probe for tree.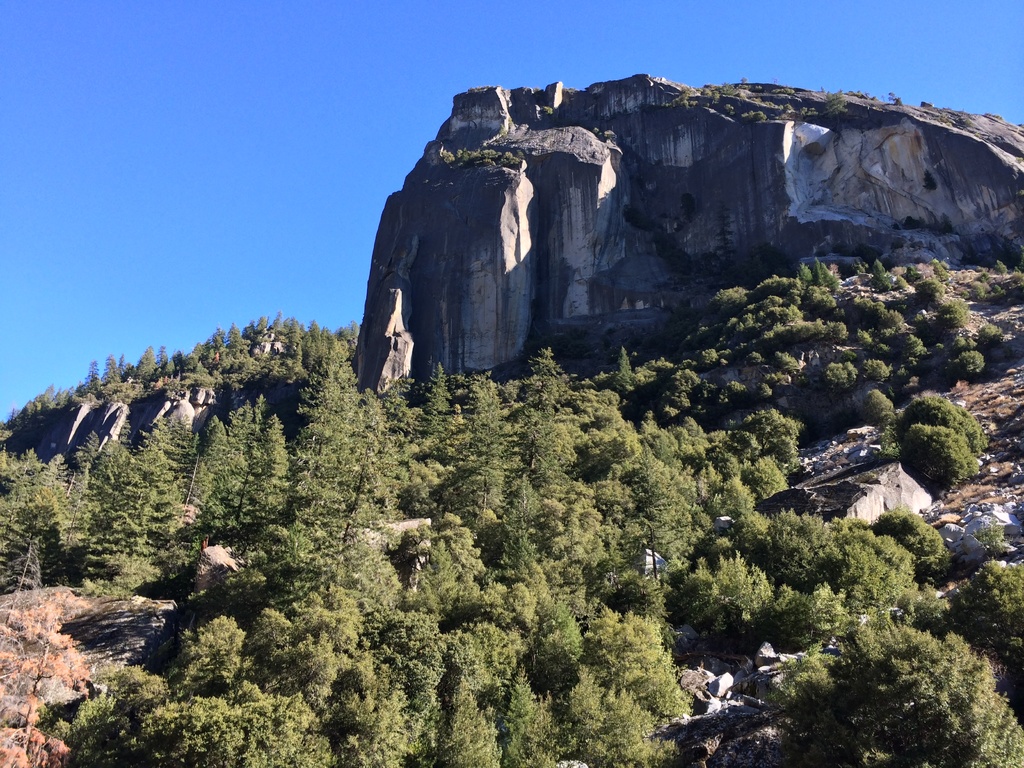
Probe result: [641,355,674,383].
